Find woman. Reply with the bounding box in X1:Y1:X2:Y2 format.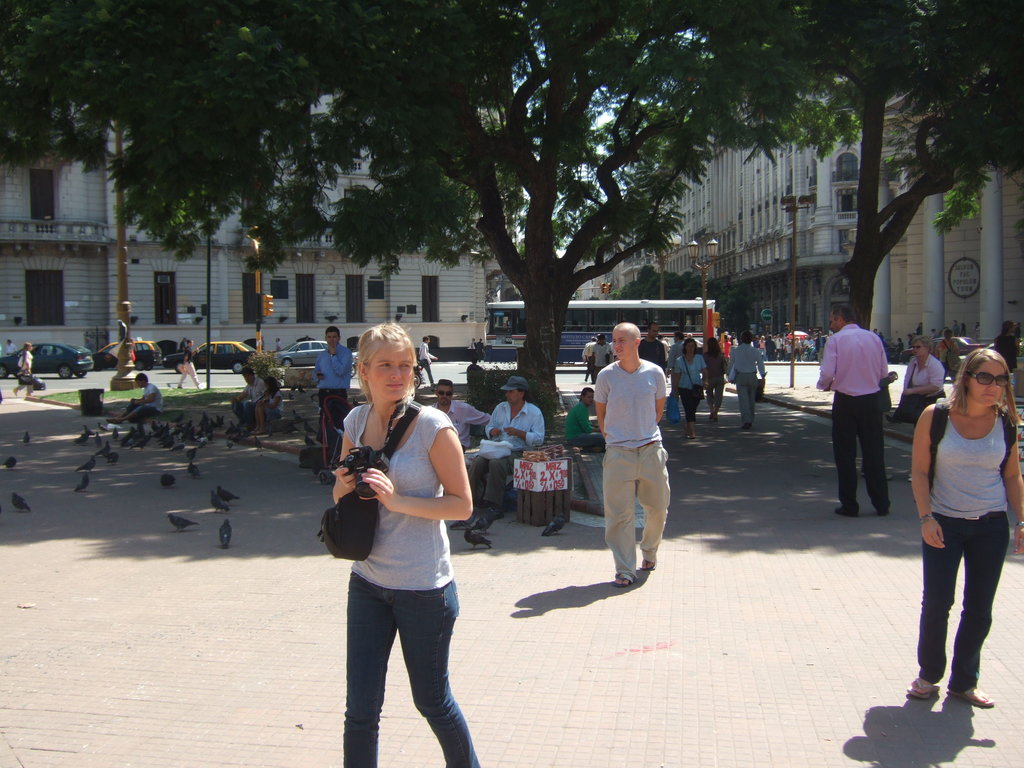
338:320:482:767.
